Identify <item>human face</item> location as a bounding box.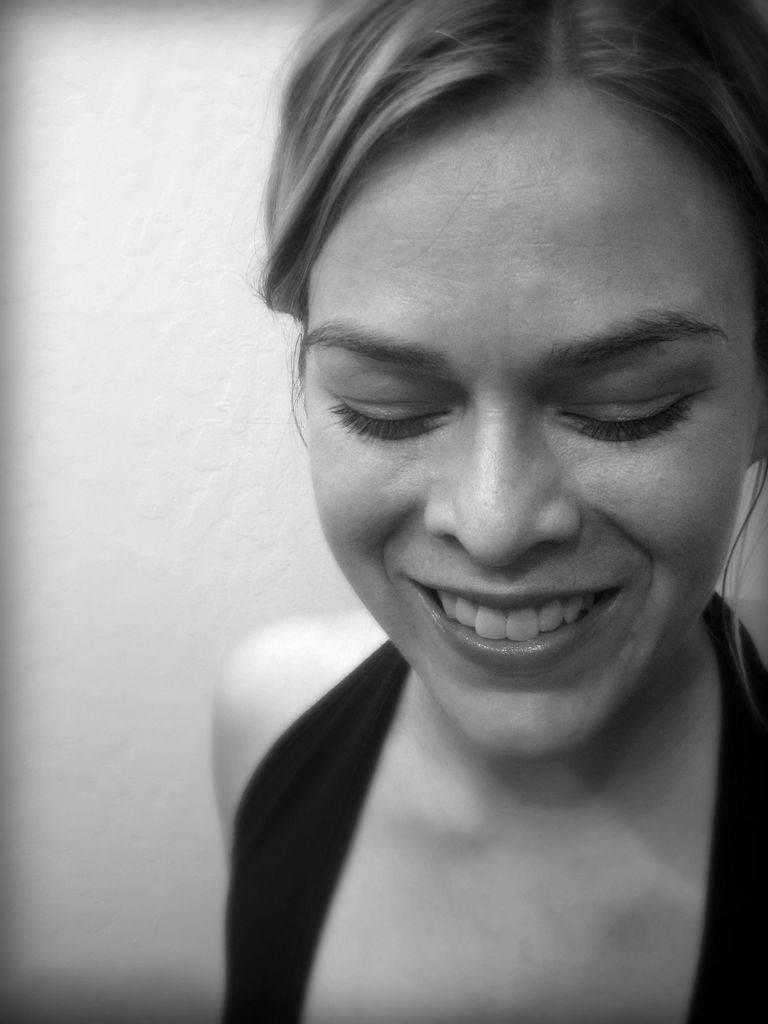
(left=304, top=140, right=761, bottom=757).
